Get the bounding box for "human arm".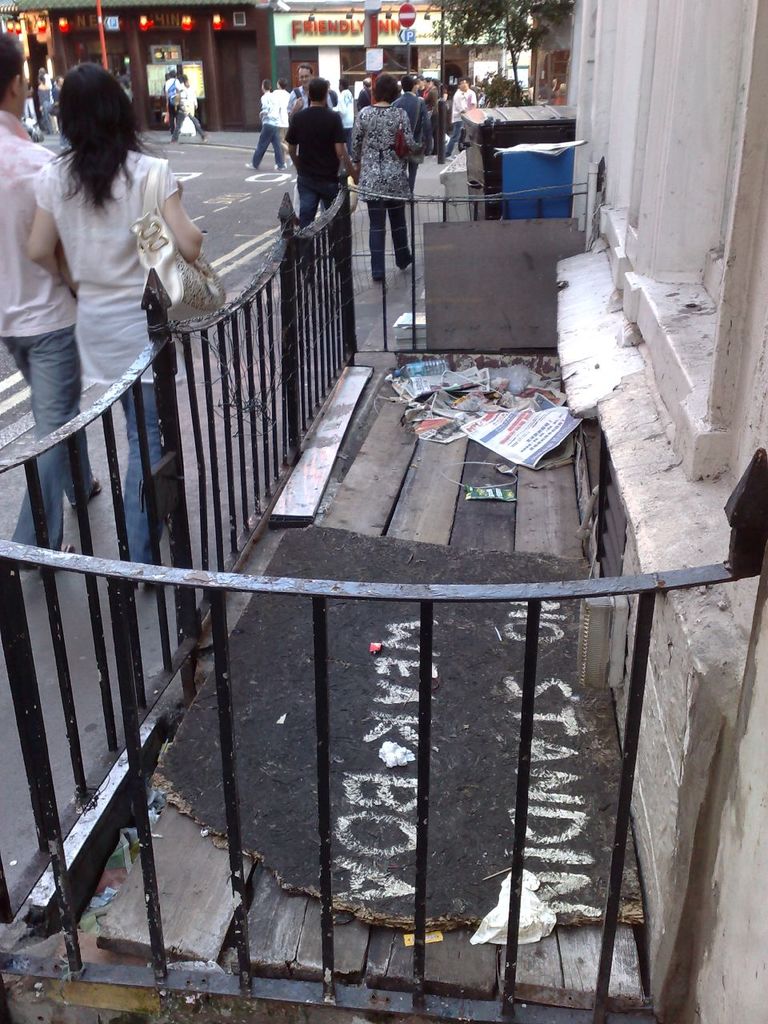
select_region(151, 158, 207, 265).
